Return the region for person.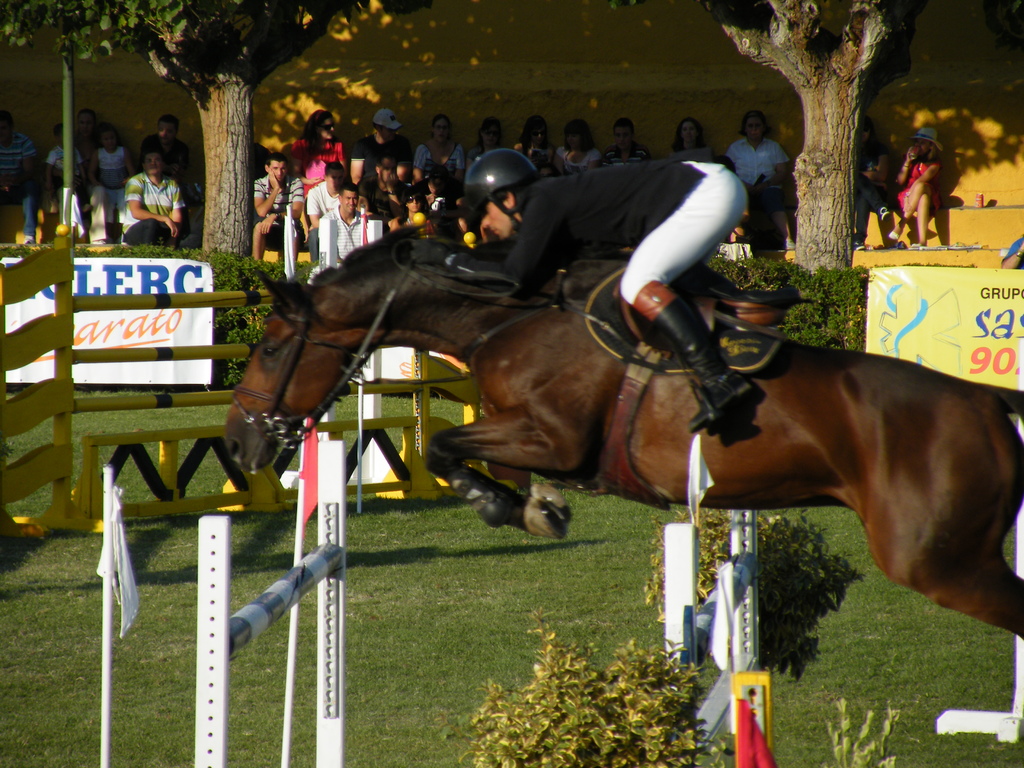
[left=90, top=130, right=134, bottom=225].
